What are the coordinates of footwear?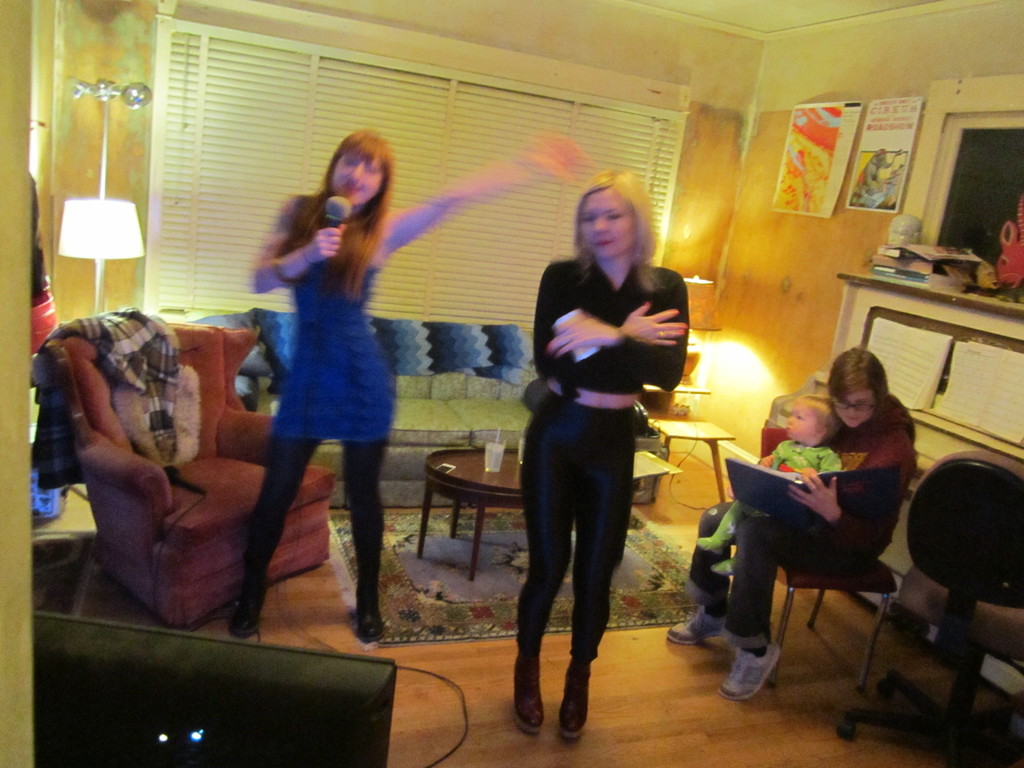
bbox=(558, 657, 589, 739).
